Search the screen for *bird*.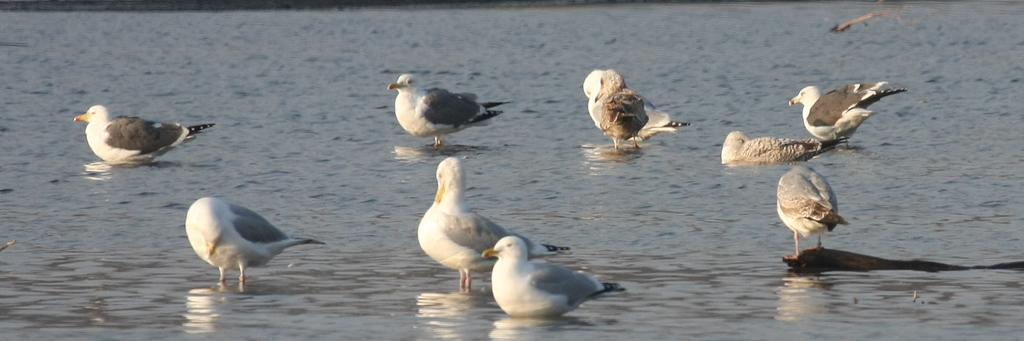
Found at (left=582, top=70, right=682, bottom=145).
